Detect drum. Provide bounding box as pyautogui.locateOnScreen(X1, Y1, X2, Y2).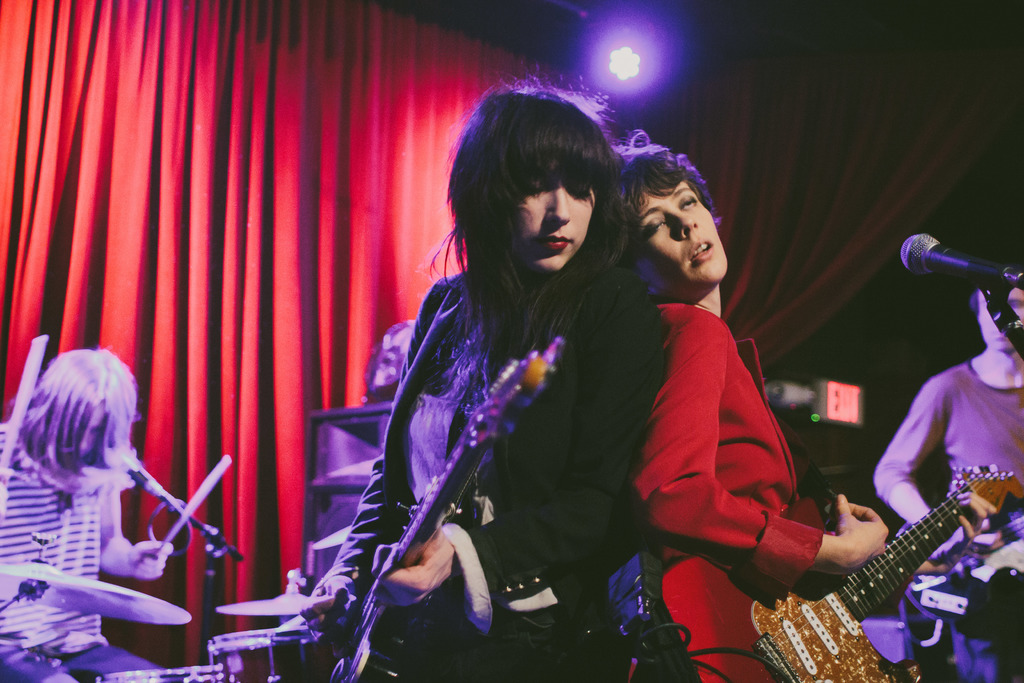
pyautogui.locateOnScreen(204, 625, 341, 682).
